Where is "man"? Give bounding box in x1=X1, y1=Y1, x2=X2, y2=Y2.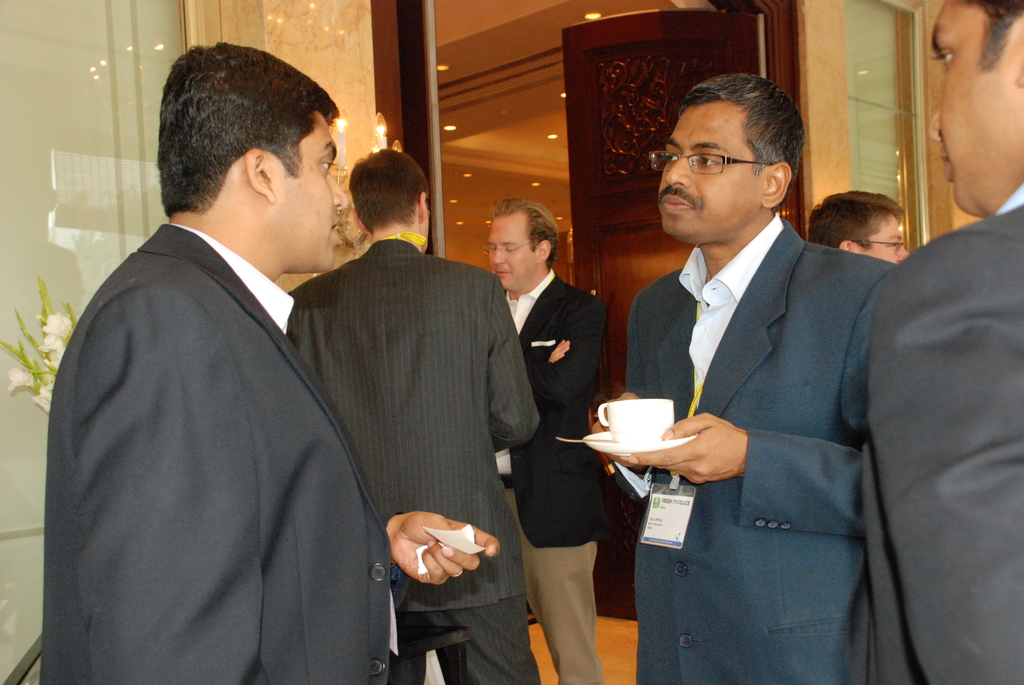
x1=591, y1=76, x2=895, y2=684.
